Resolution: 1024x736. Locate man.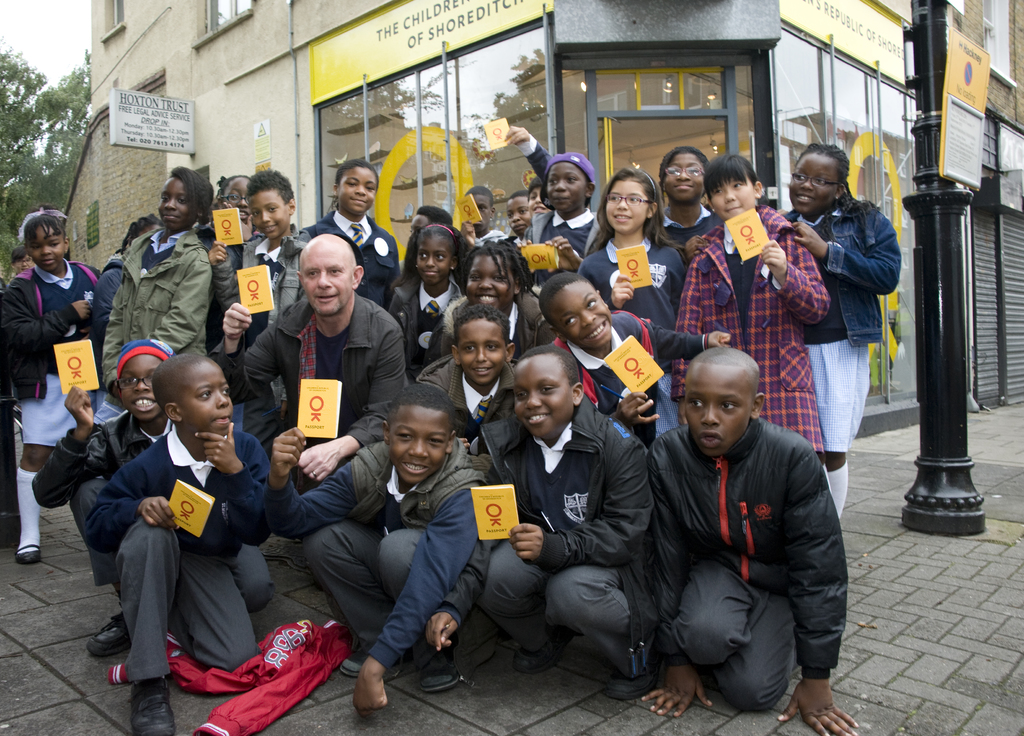
[248, 234, 406, 480].
